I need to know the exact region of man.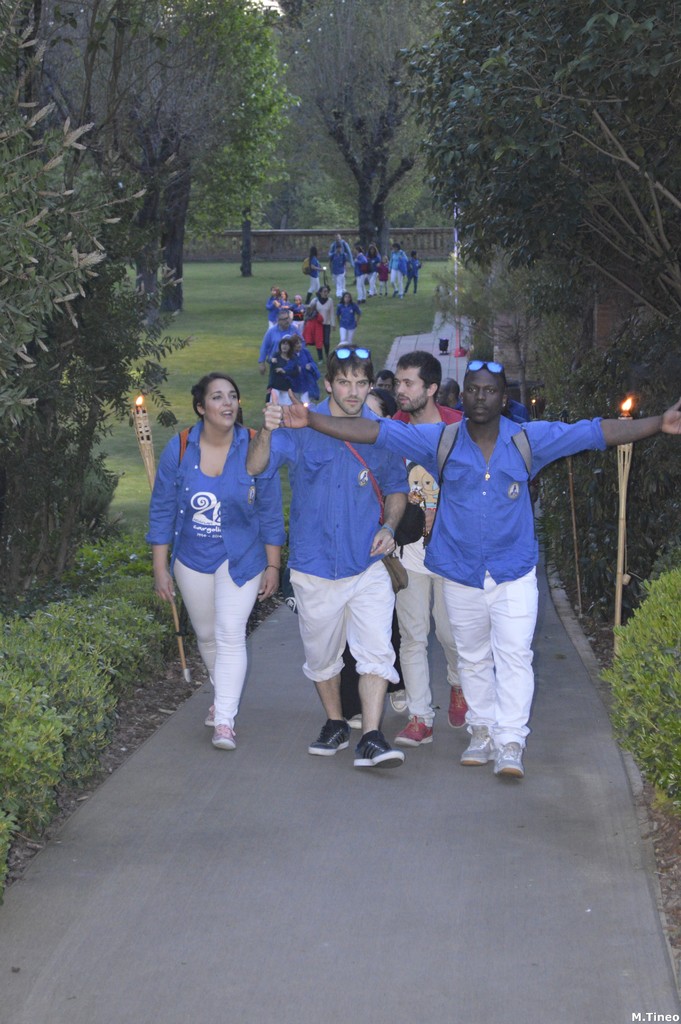
Region: rect(244, 348, 411, 771).
